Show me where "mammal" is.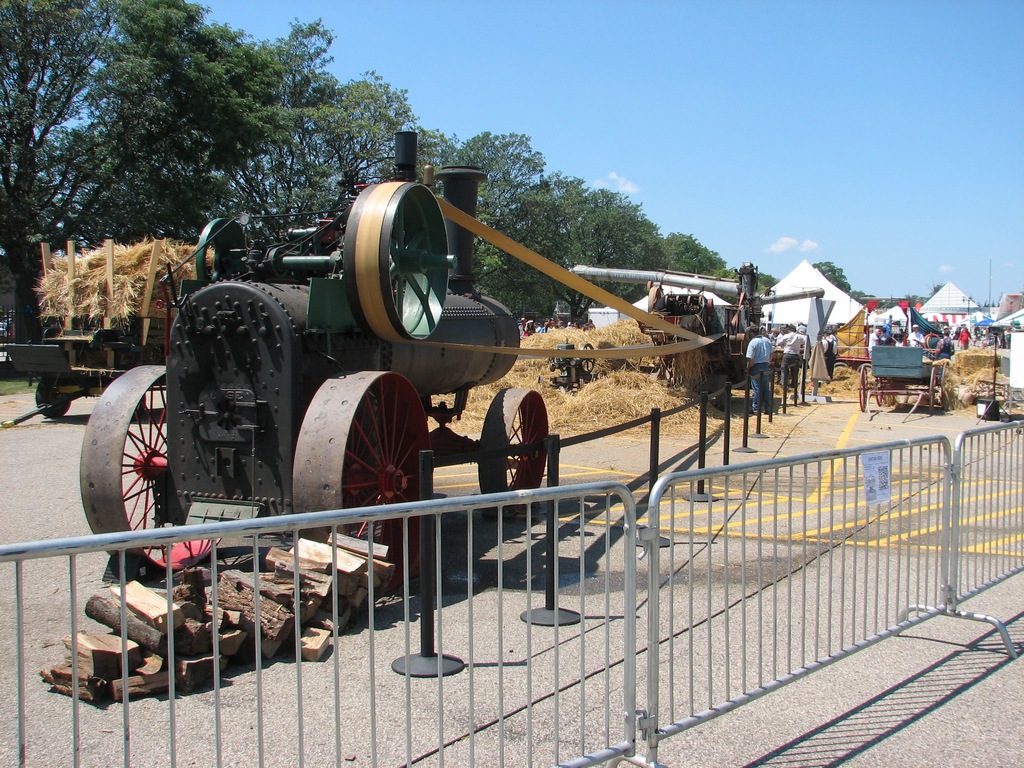
"mammal" is at select_region(935, 330, 956, 383).
